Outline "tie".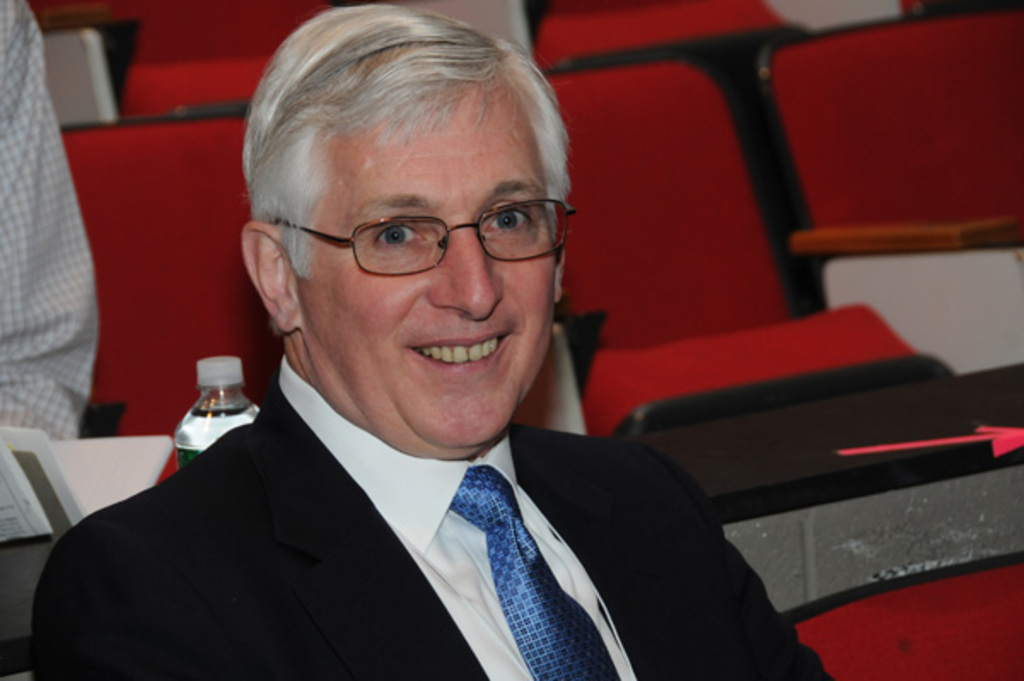
Outline: region(444, 461, 623, 679).
